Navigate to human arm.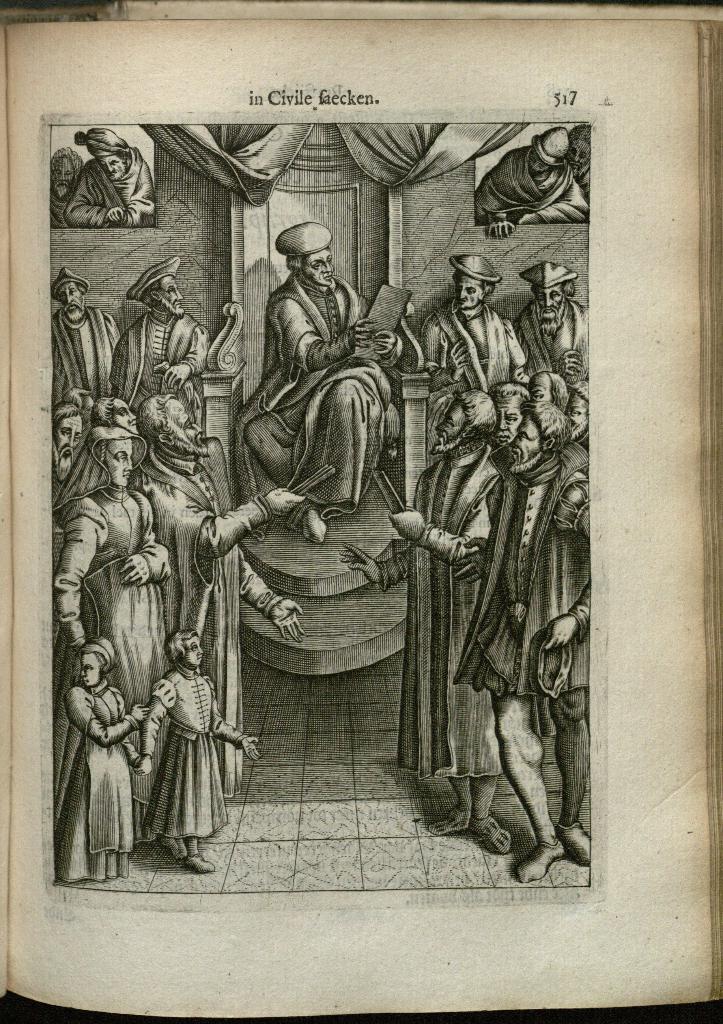
Navigation target: region(139, 481, 309, 547).
